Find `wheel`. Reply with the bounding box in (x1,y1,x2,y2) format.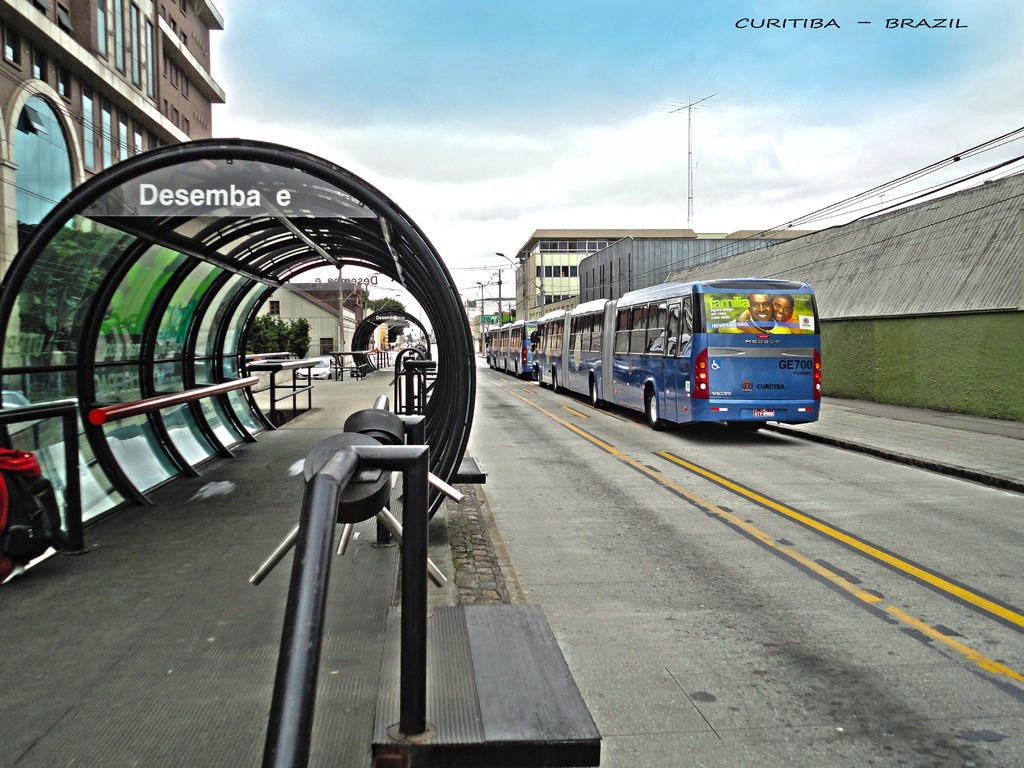
(591,380,600,406).
